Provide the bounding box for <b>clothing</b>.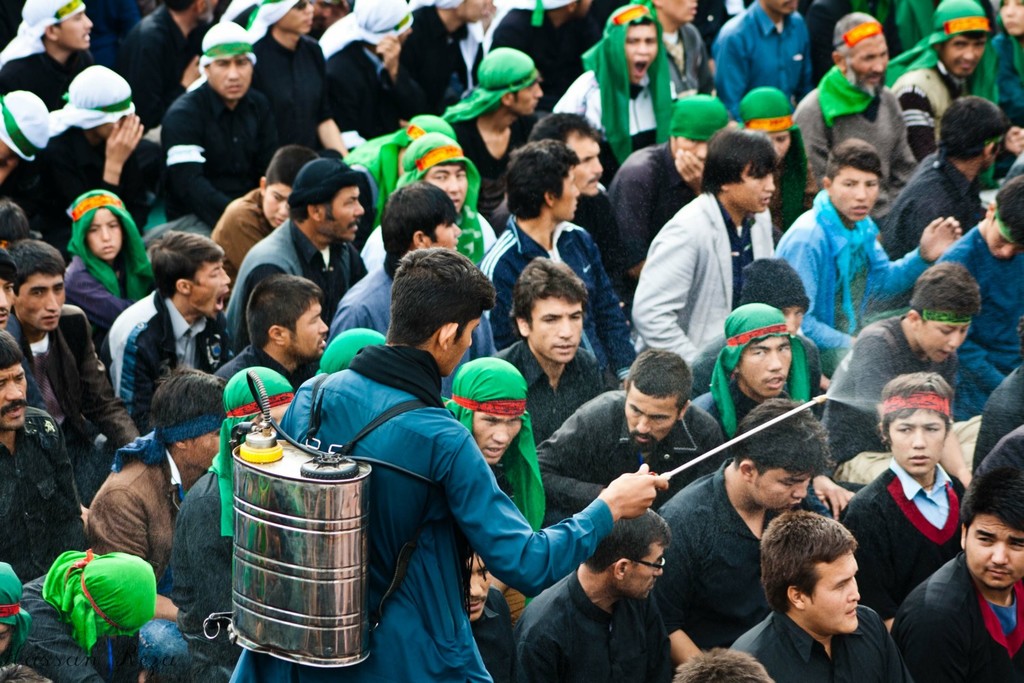
776,186,938,400.
